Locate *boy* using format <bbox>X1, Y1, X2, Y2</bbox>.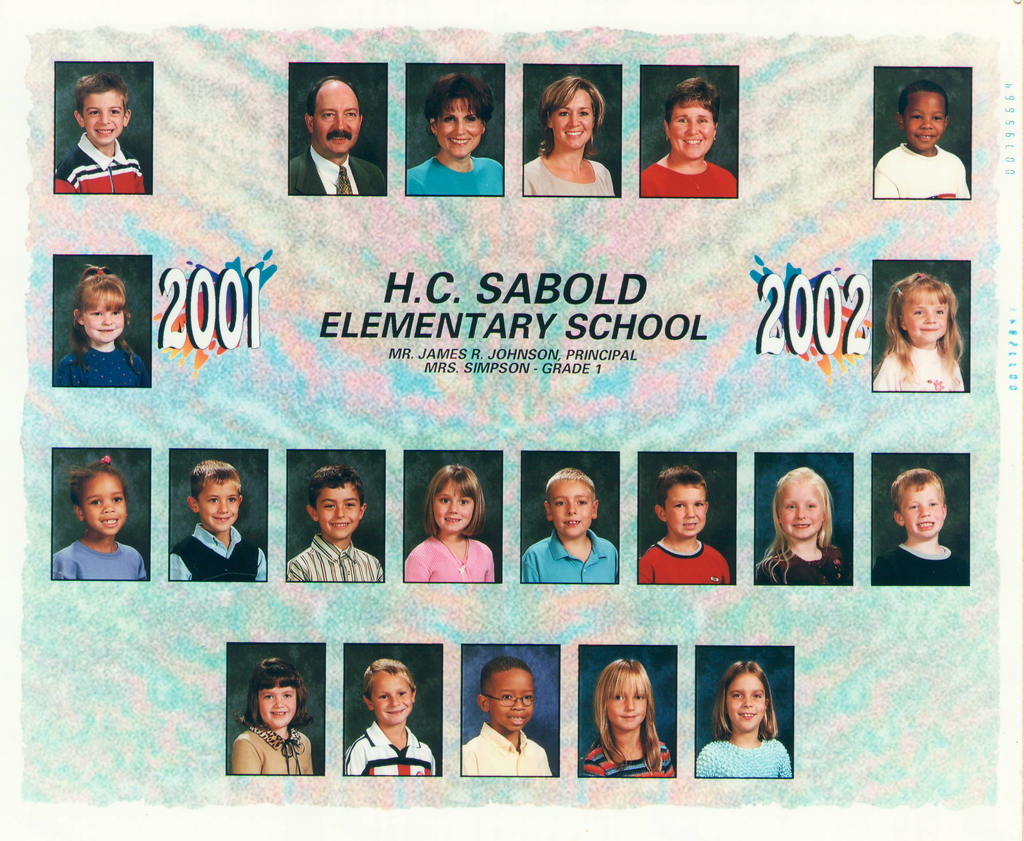
<bbox>460, 657, 546, 773</bbox>.
